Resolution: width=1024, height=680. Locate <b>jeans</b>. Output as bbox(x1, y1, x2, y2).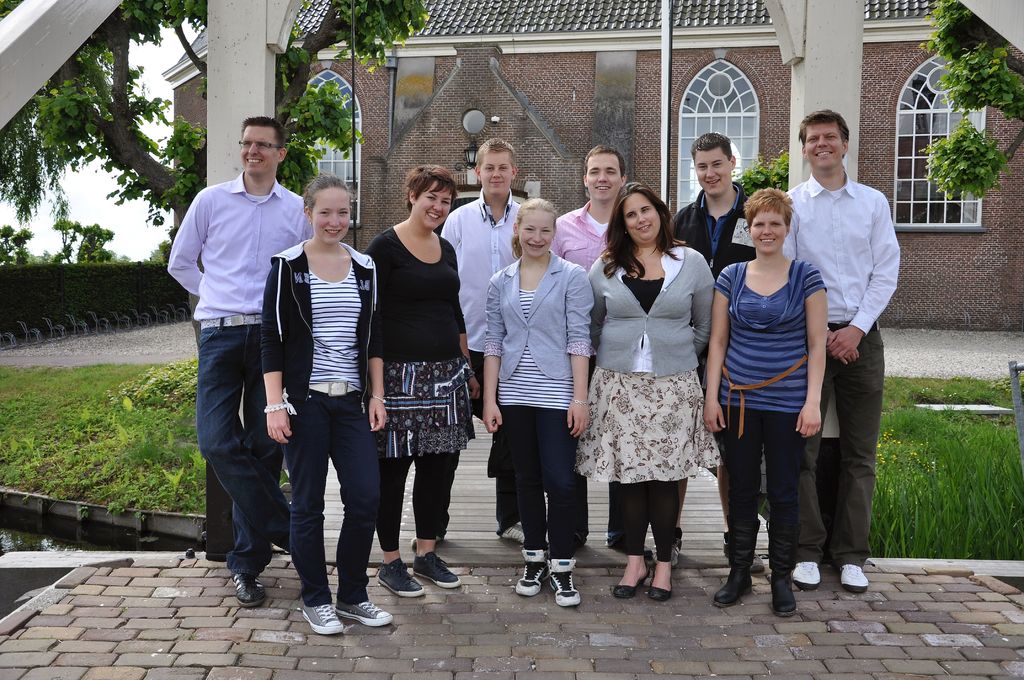
bbox(804, 341, 884, 569).
